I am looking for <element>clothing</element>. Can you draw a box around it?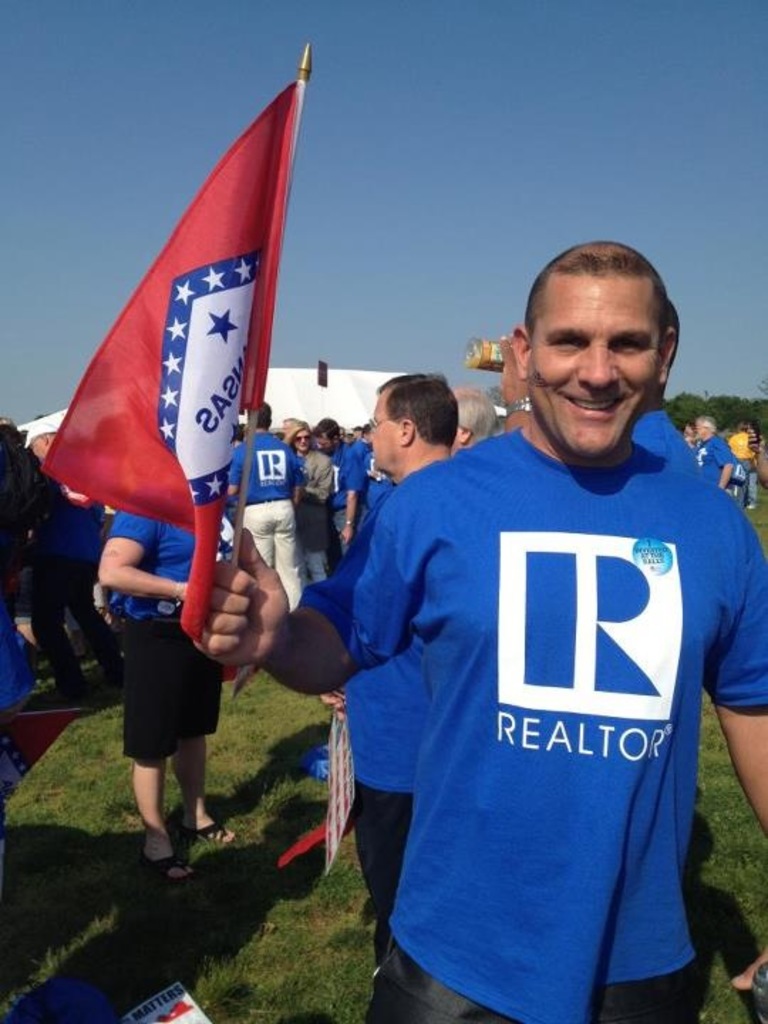
Sure, the bounding box is x1=225 y1=425 x2=307 y2=619.
